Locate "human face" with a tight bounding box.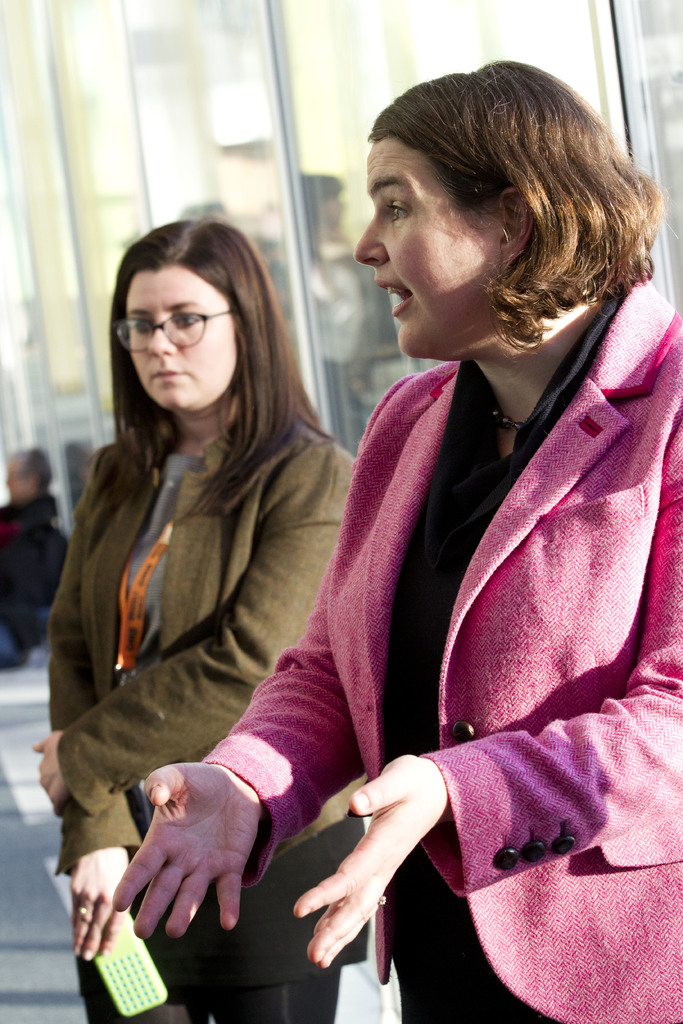
x1=129 y1=272 x2=235 y2=409.
